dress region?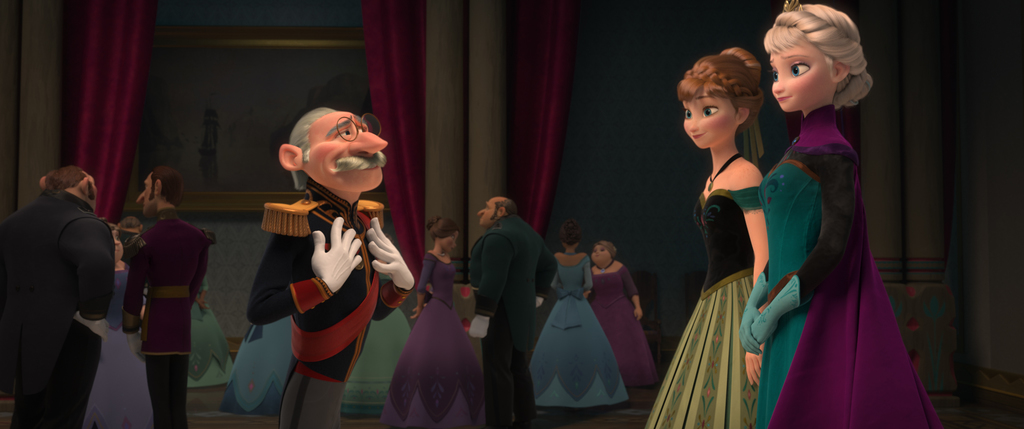
758/109/935/428
